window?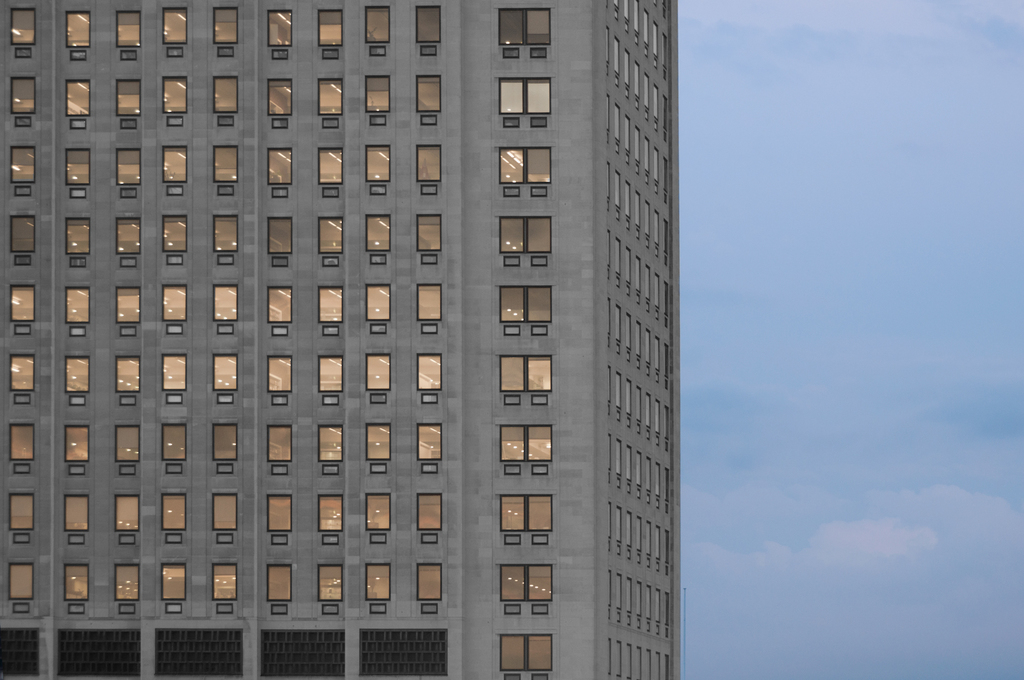
<box>112,206,144,269</box>
